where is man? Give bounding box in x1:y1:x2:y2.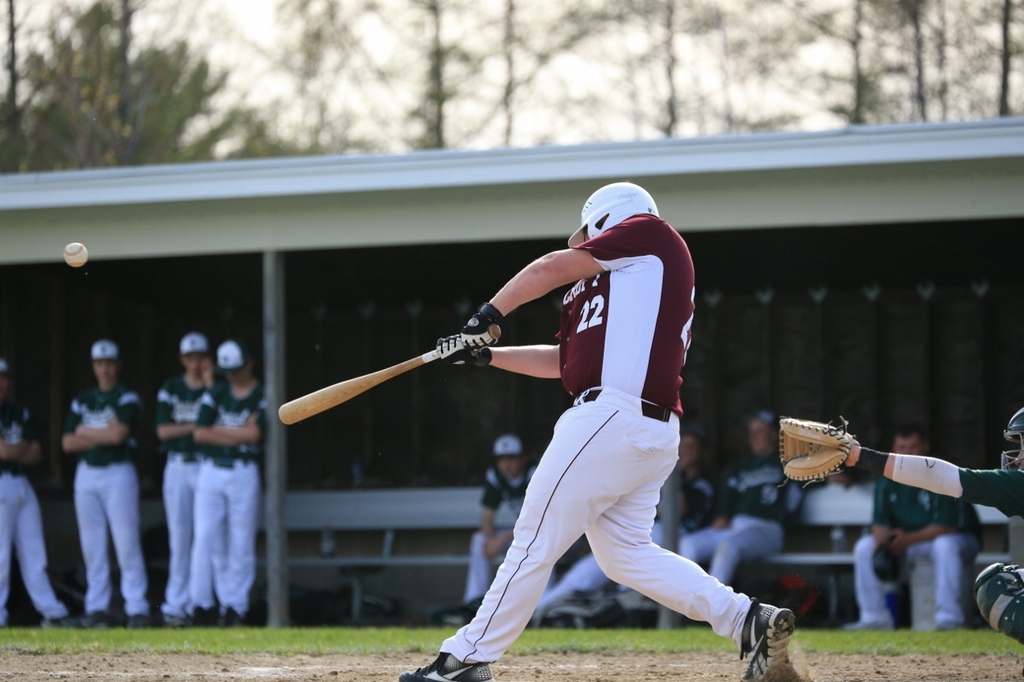
458:436:536:612.
